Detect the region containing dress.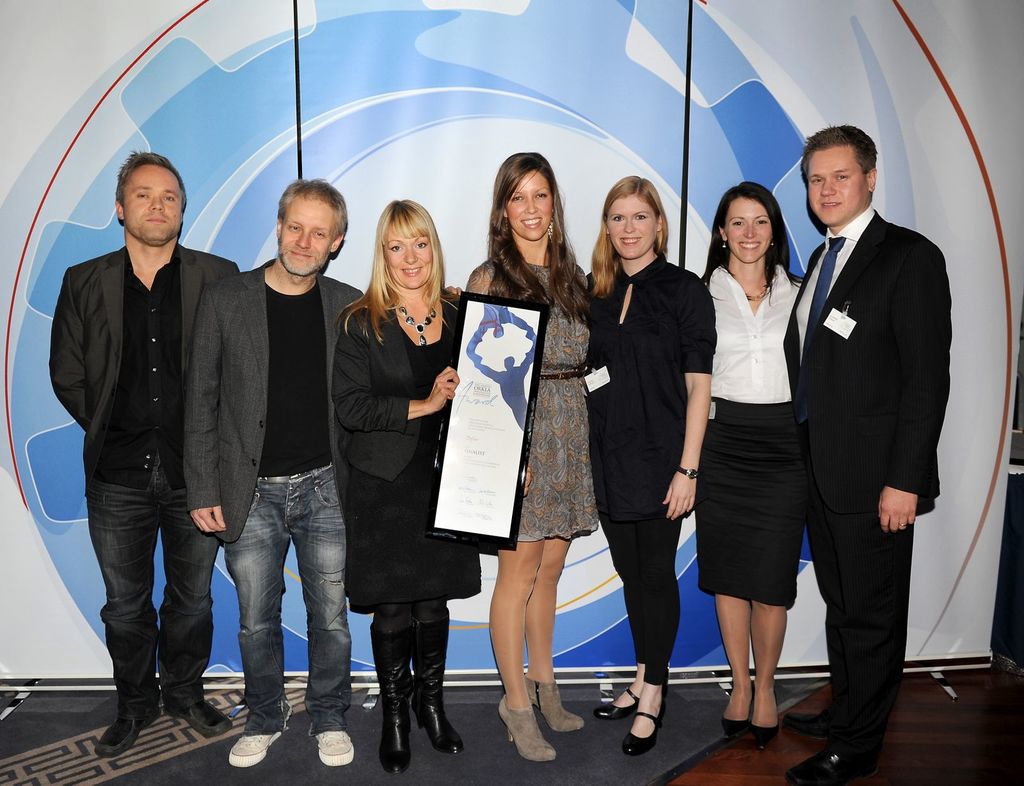
Rect(329, 285, 492, 614).
